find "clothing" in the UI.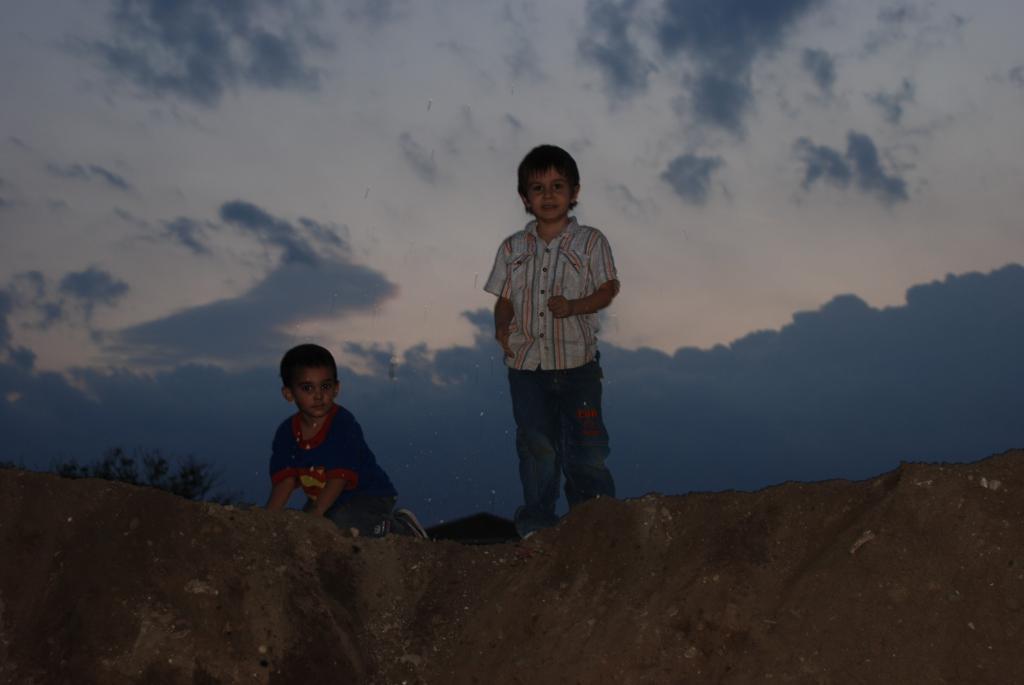
UI element at (x1=472, y1=216, x2=616, y2=528).
